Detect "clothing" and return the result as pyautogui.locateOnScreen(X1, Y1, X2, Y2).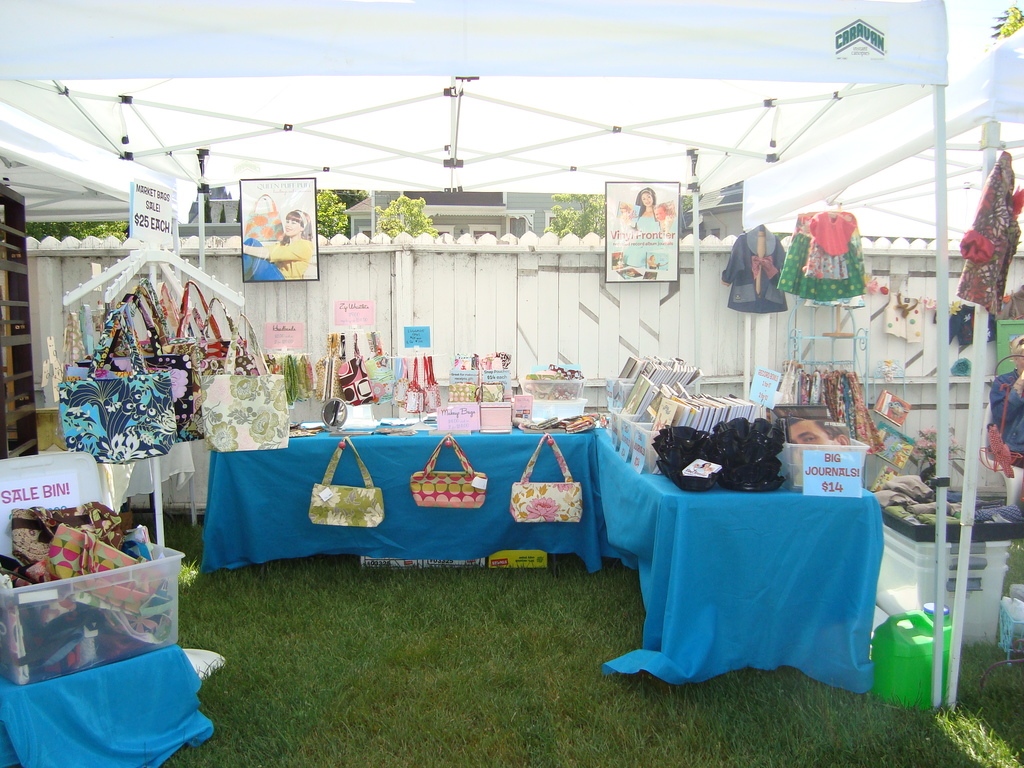
pyautogui.locateOnScreen(774, 209, 867, 301).
